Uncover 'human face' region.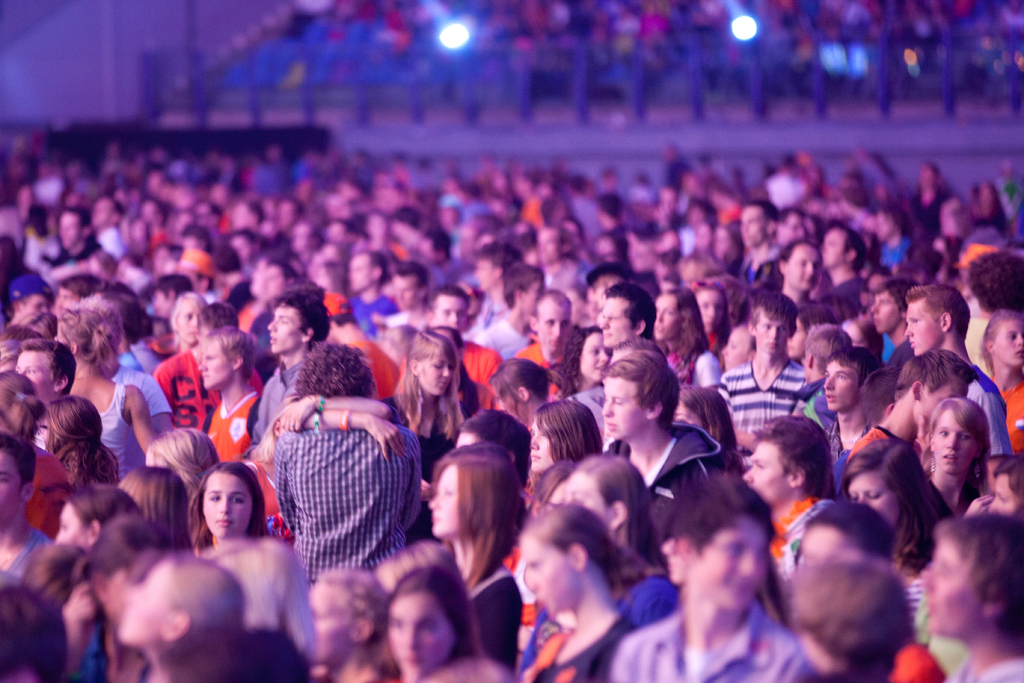
Uncovered: 922 534 985 641.
